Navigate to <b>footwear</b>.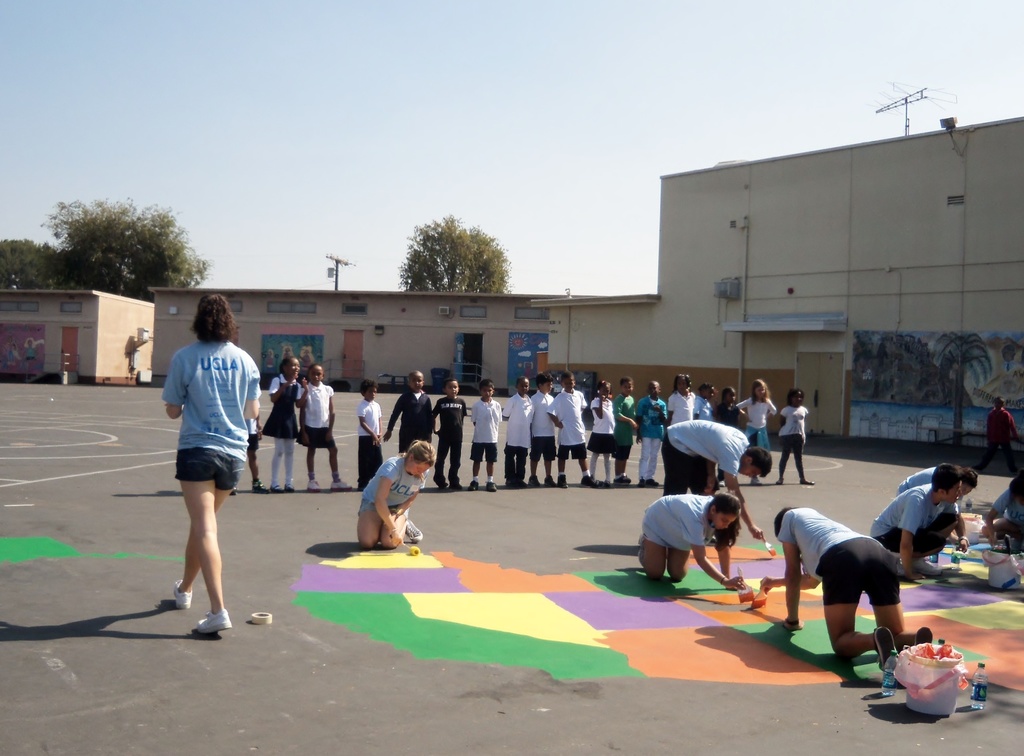
Navigation target: detection(869, 632, 897, 692).
